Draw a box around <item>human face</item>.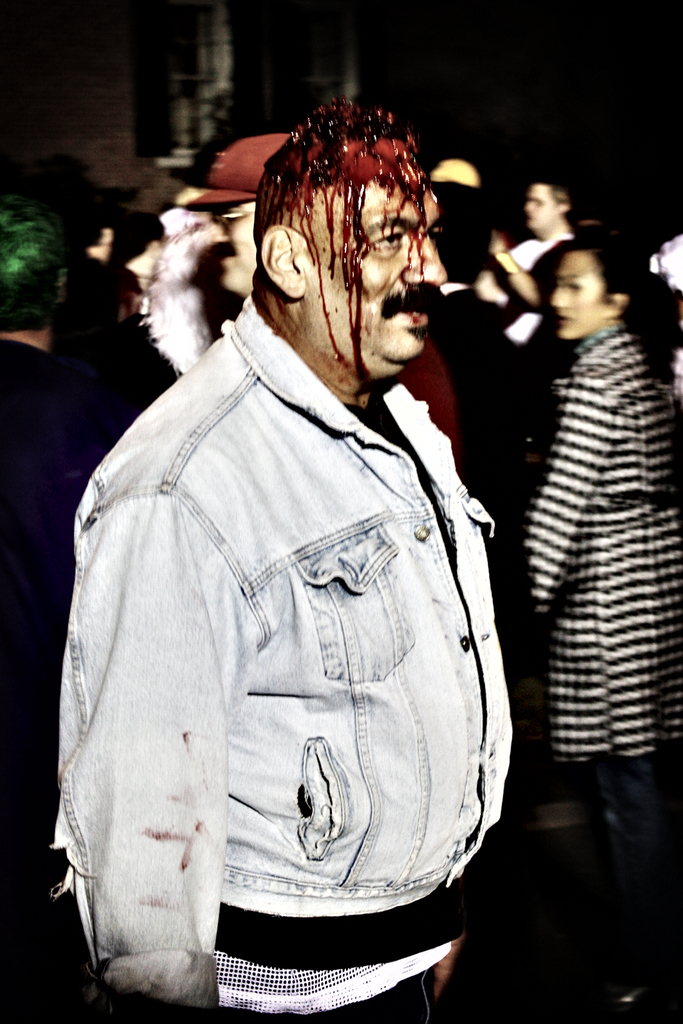
BBox(548, 255, 604, 340).
